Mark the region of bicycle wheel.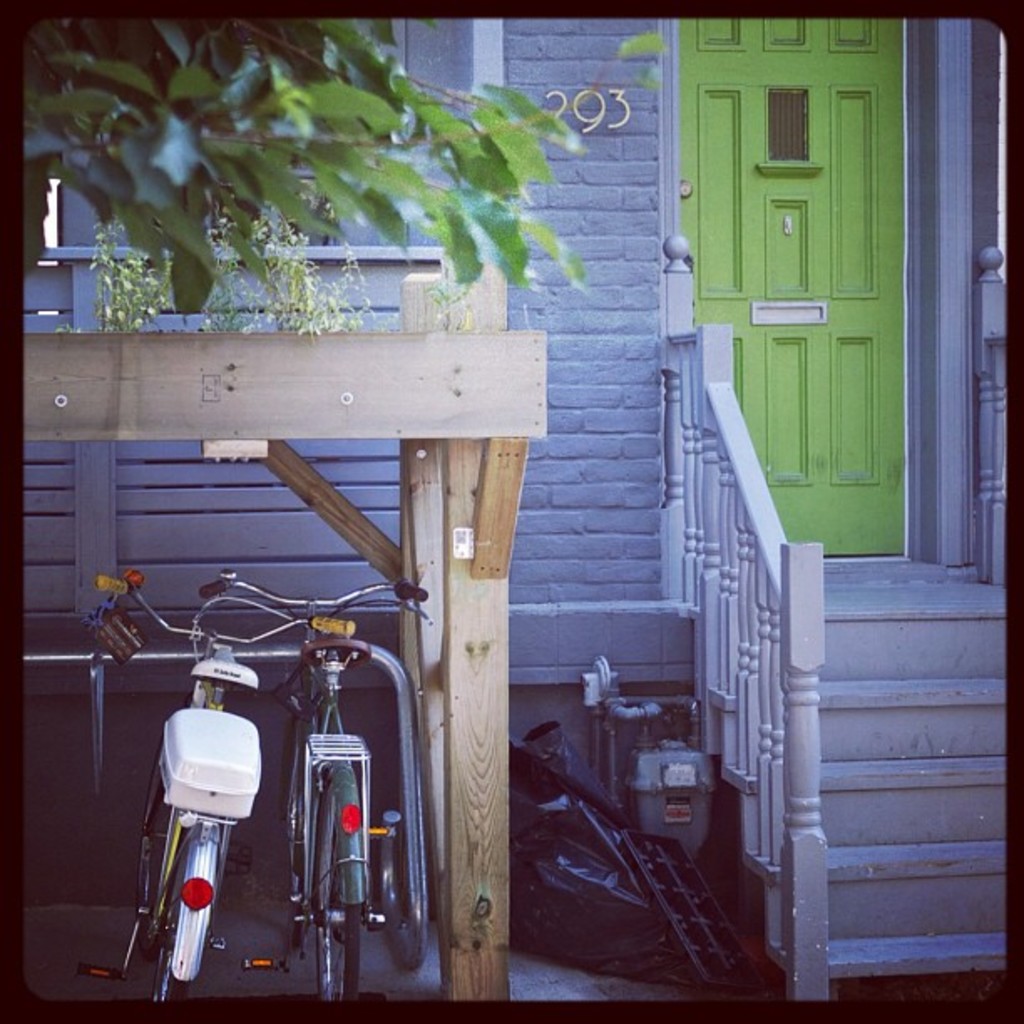
Region: (left=142, top=760, right=177, bottom=940).
